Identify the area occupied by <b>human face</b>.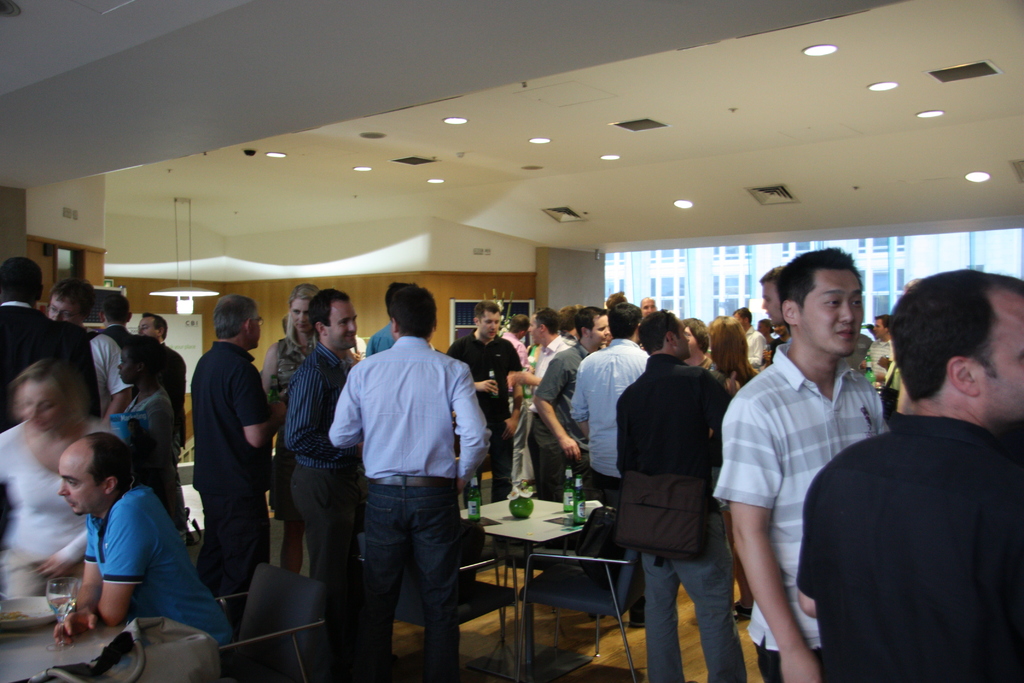
Area: <bbox>774, 325, 785, 336</bbox>.
